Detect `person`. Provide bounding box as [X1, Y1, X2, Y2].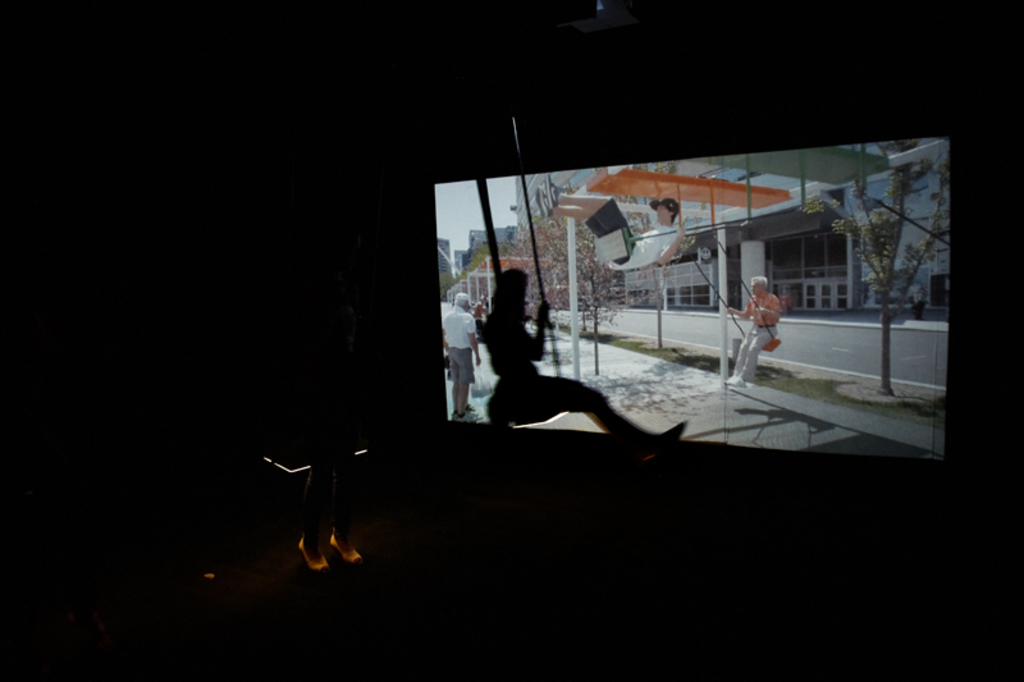
[741, 265, 795, 383].
